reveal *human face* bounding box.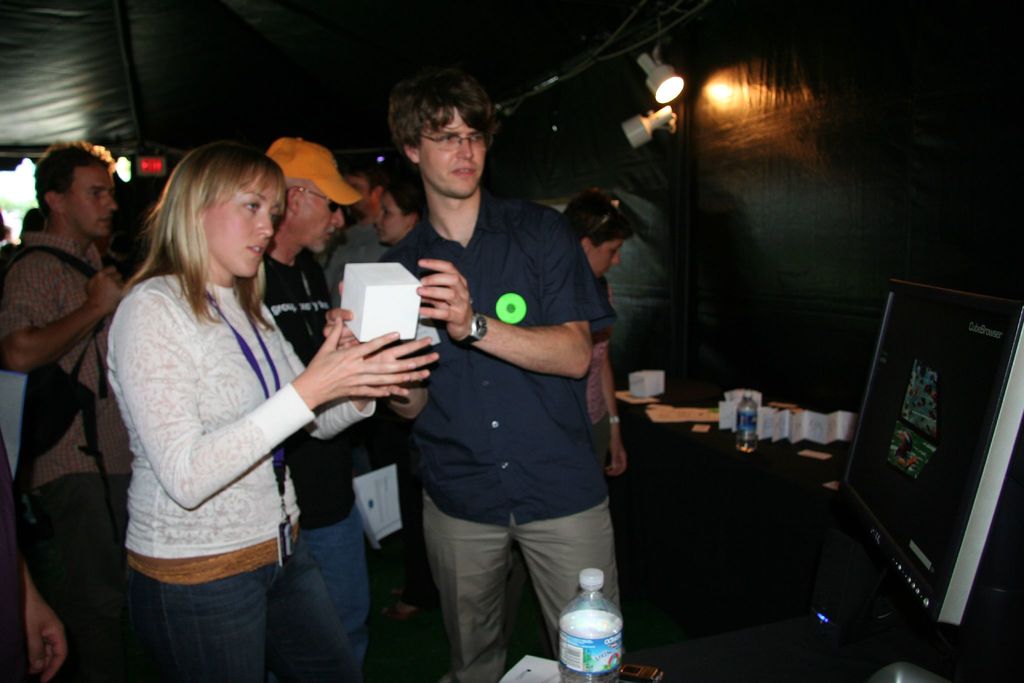
Revealed: (67,168,115,231).
